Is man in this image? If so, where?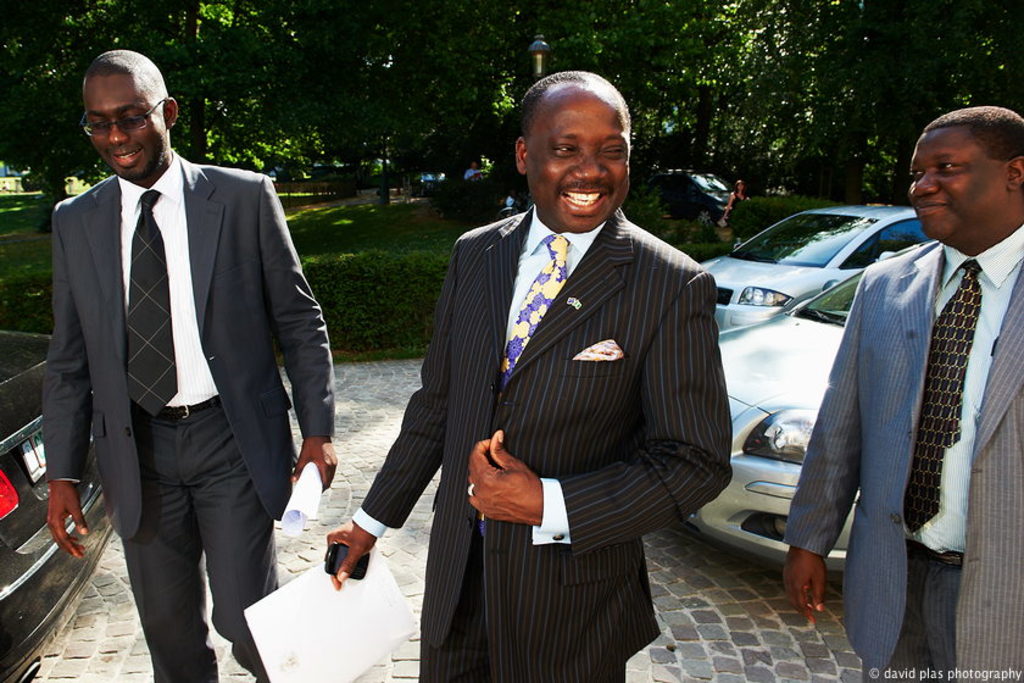
Yes, at Rect(324, 68, 729, 678).
